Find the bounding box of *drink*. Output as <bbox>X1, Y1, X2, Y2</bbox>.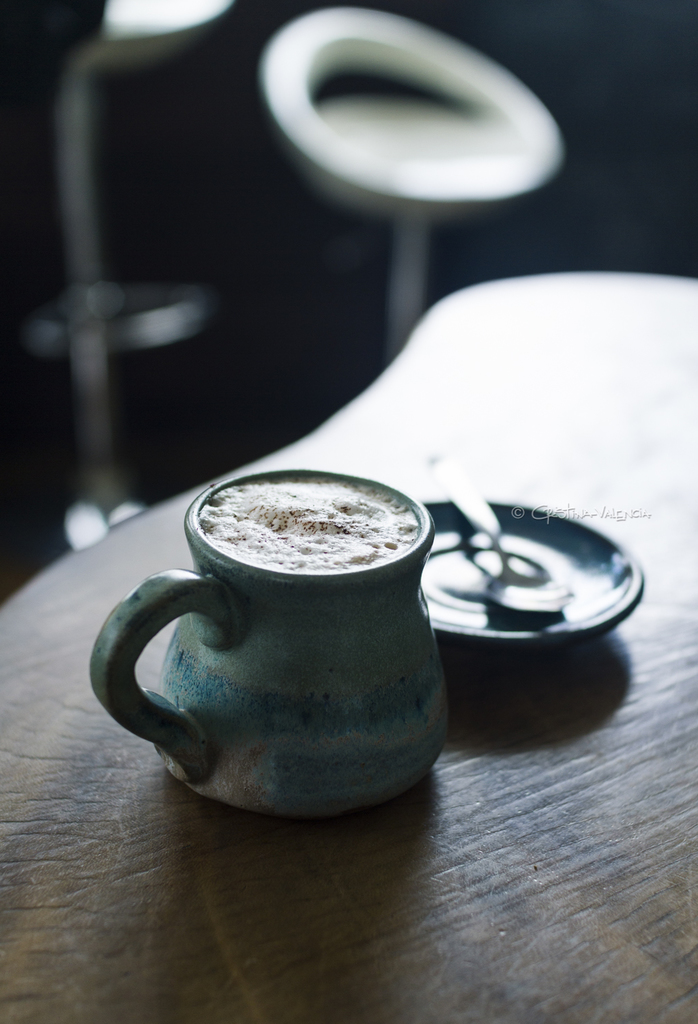
<bbox>194, 479, 420, 570</bbox>.
